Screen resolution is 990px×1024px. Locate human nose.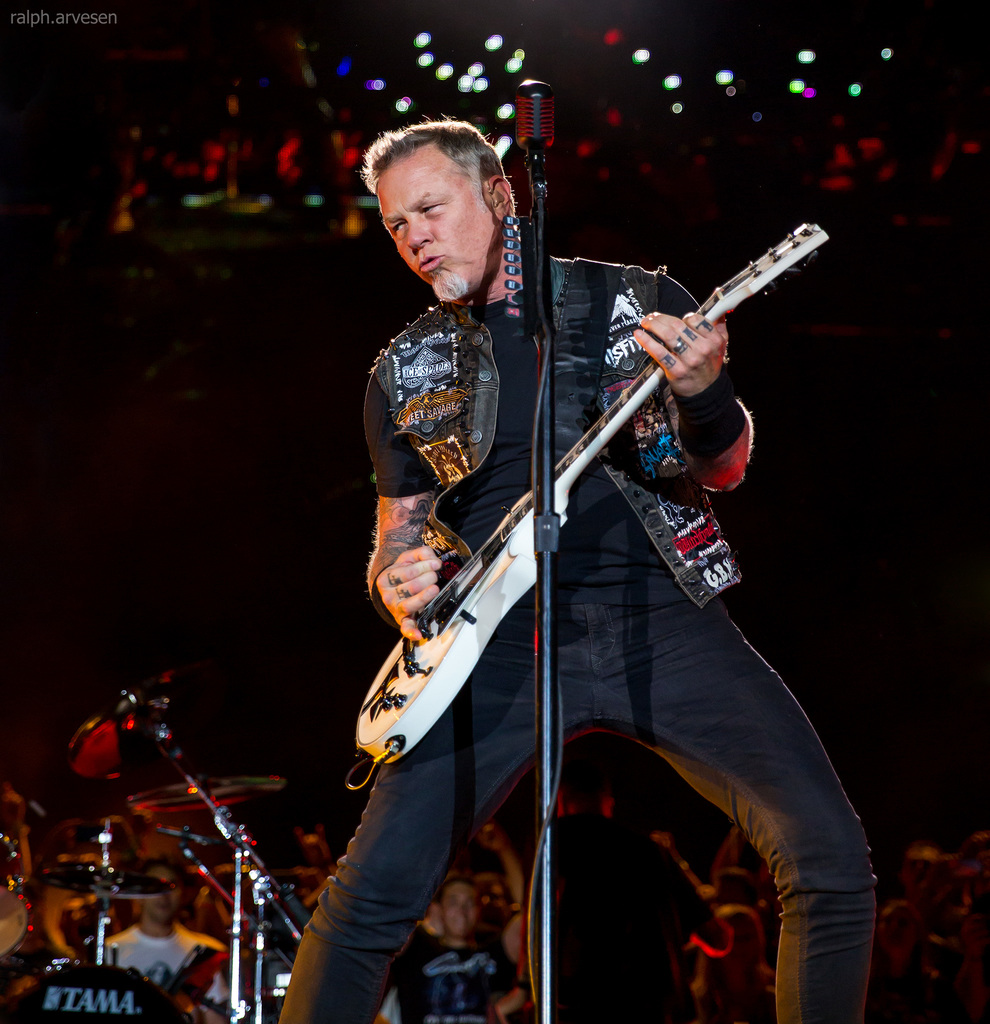
left=405, top=214, right=432, bottom=246.
